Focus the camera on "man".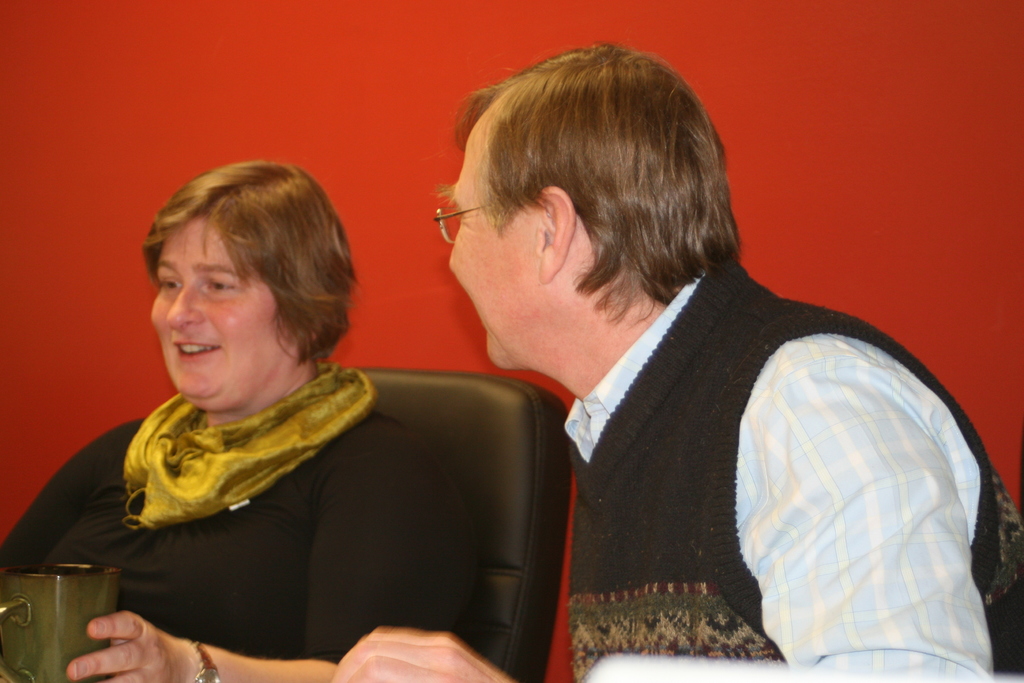
Focus region: box=[389, 63, 982, 667].
